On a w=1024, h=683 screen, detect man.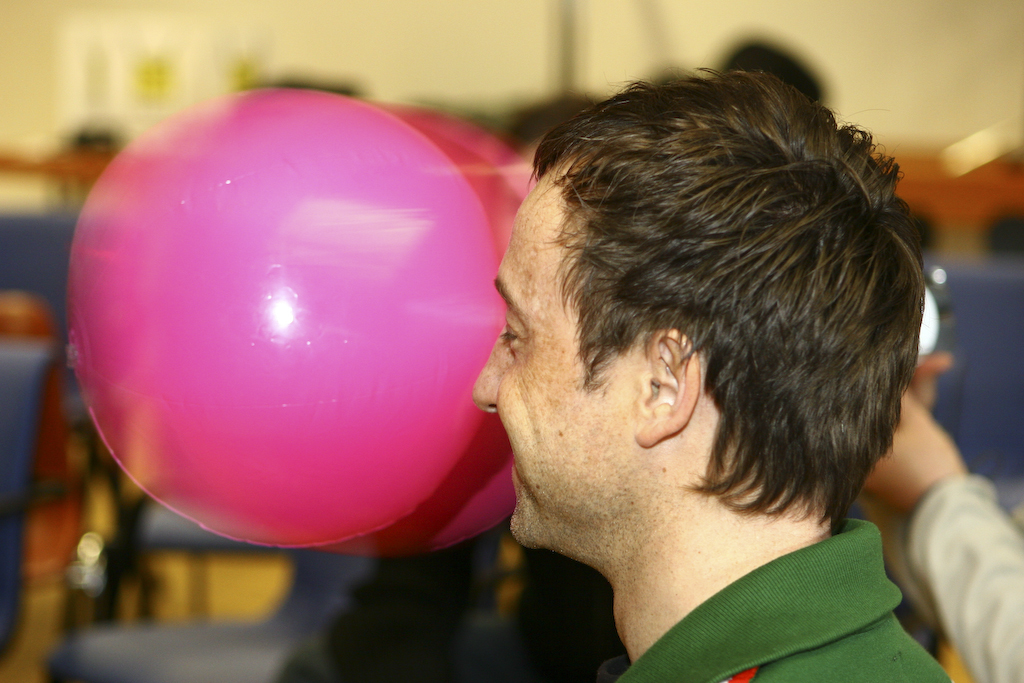
(369, 65, 981, 681).
